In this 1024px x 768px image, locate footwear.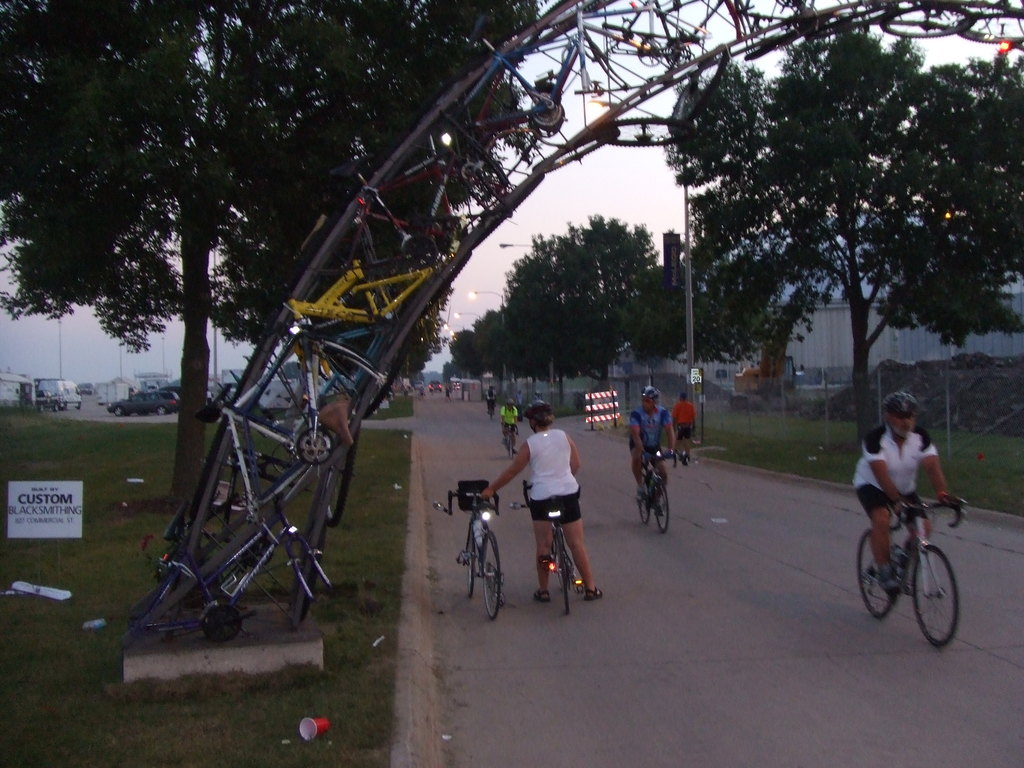
Bounding box: left=878, top=577, right=897, bottom=596.
